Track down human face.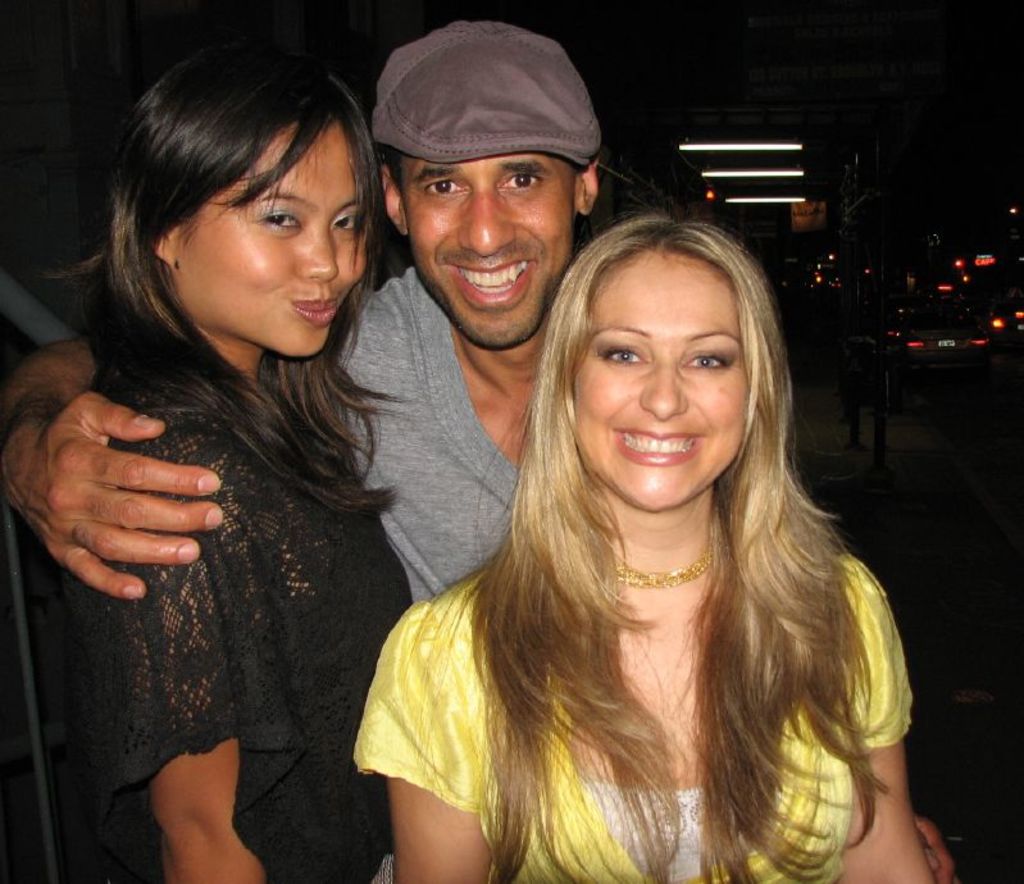
Tracked to <region>169, 117, 368, 356</region>.
